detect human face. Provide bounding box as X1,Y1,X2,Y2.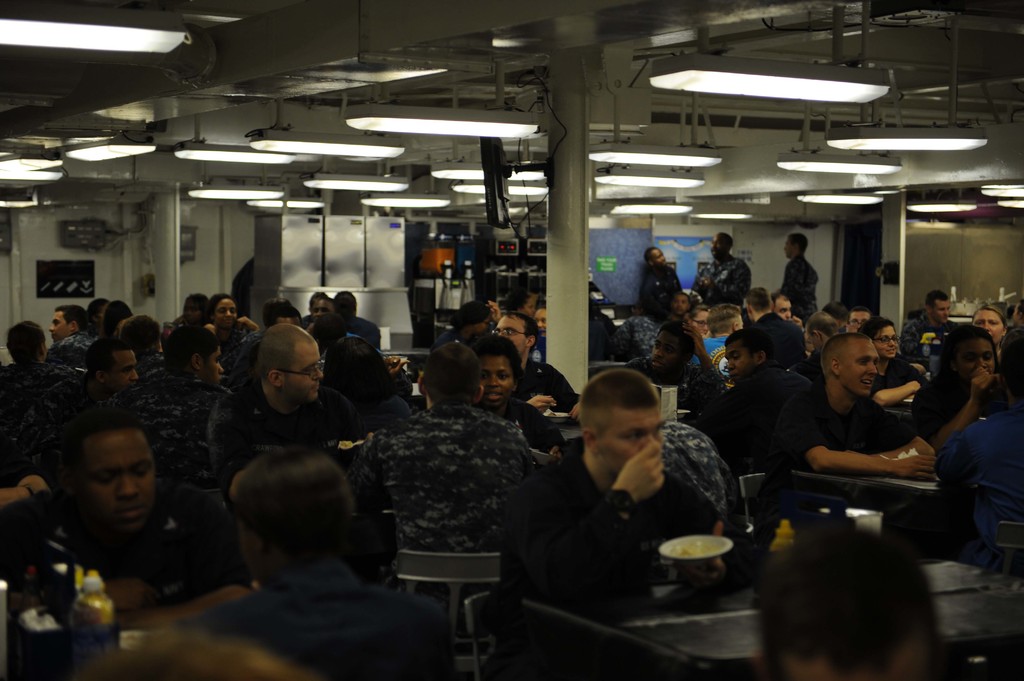
843,307,869,335.
